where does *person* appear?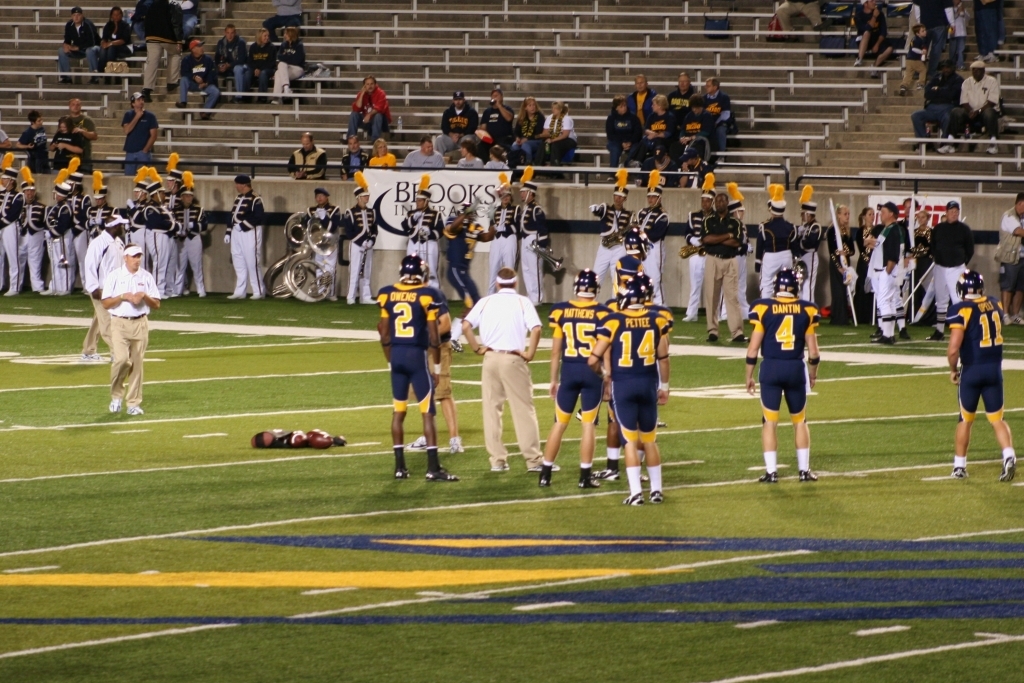
Appears at [940,268,1016,483].
